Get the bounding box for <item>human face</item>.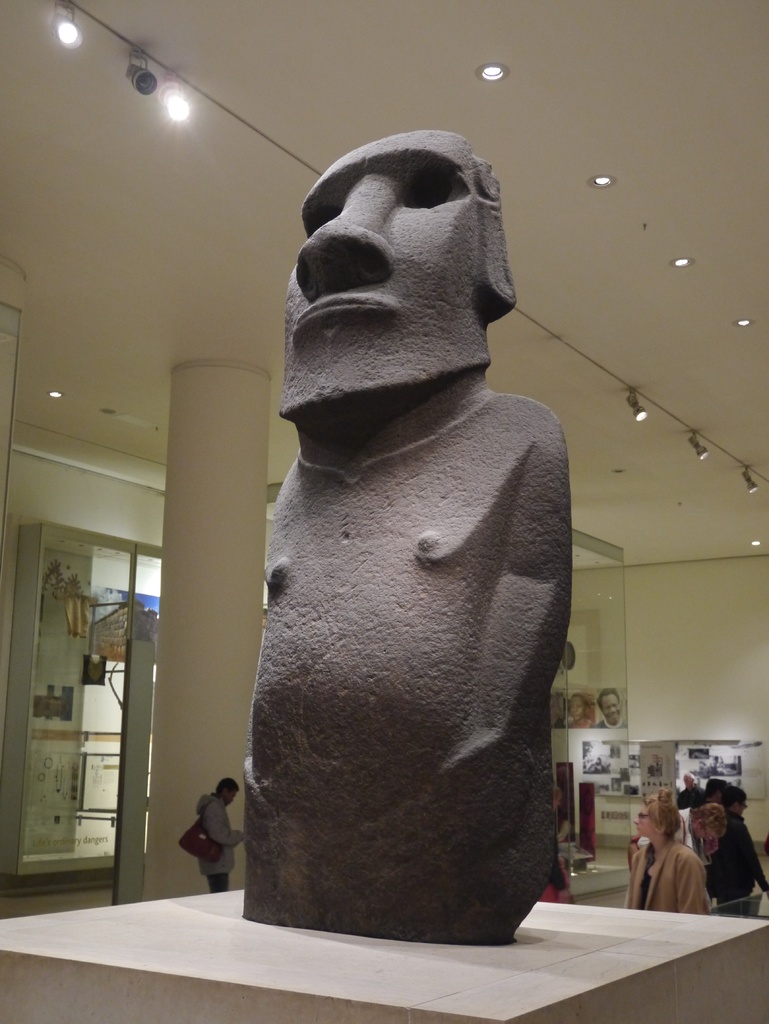
<box>567,698,586,722</box>.
